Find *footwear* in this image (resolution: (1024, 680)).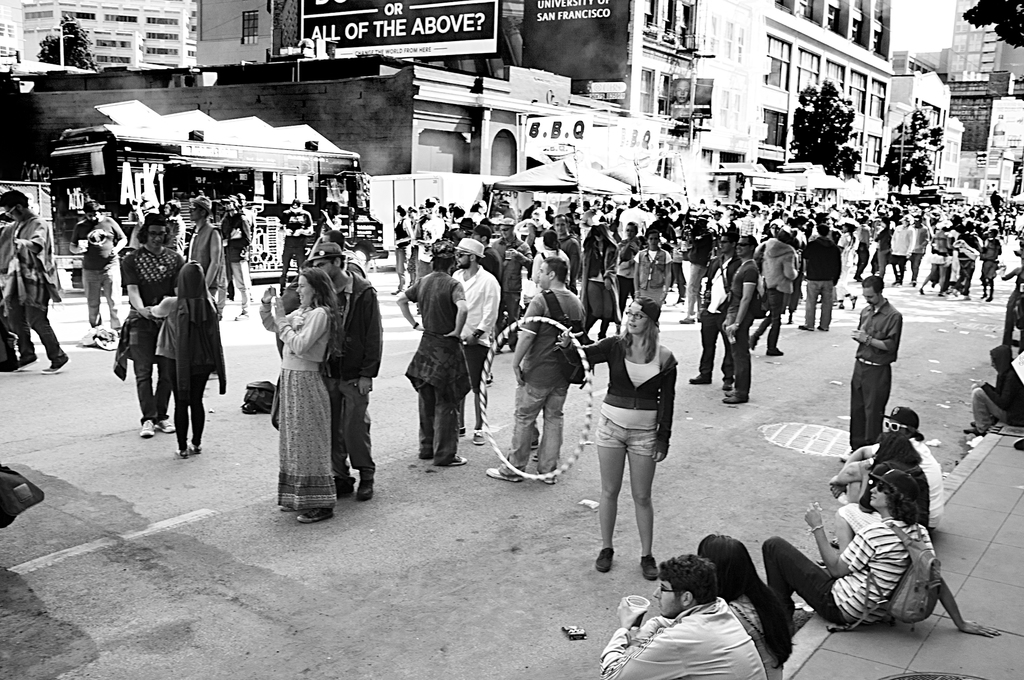
region(721, 393, 751, 403).
